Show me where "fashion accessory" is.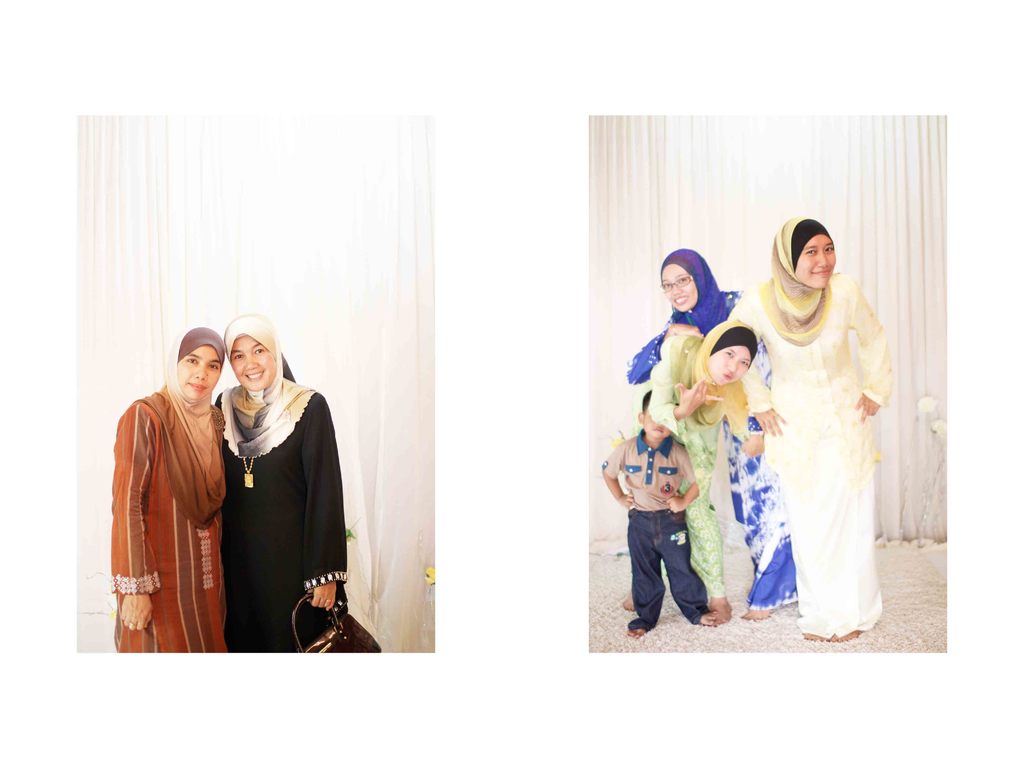
"fashion accessory" is at pyautogui.locateOnScreen(220, 315, 321, 461).
